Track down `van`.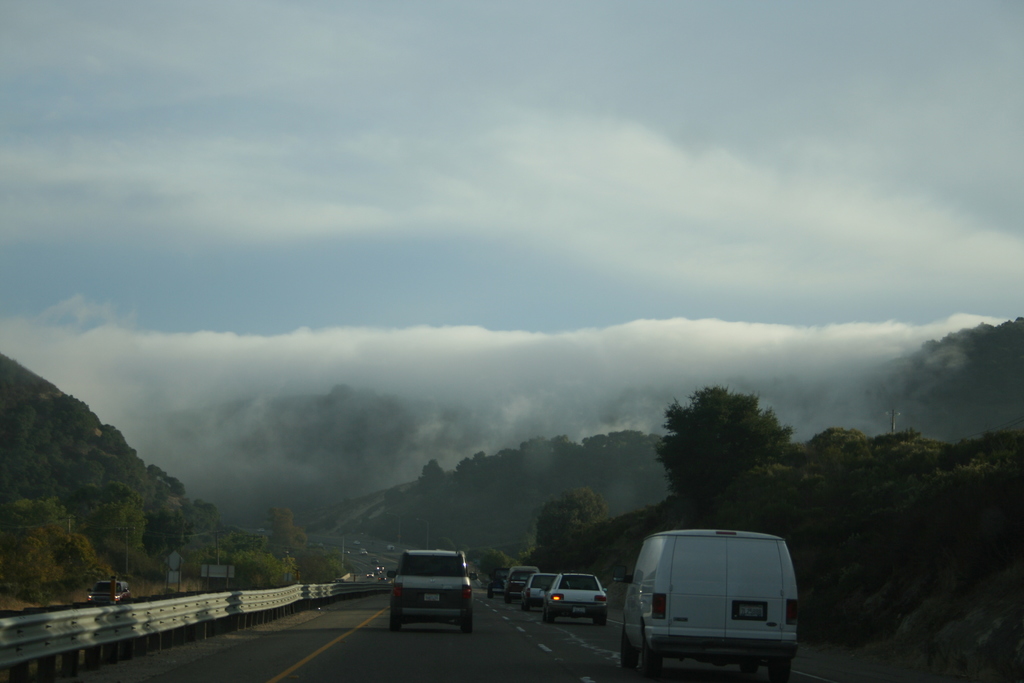
Tracked to detection(505, 564, 543, 607).
